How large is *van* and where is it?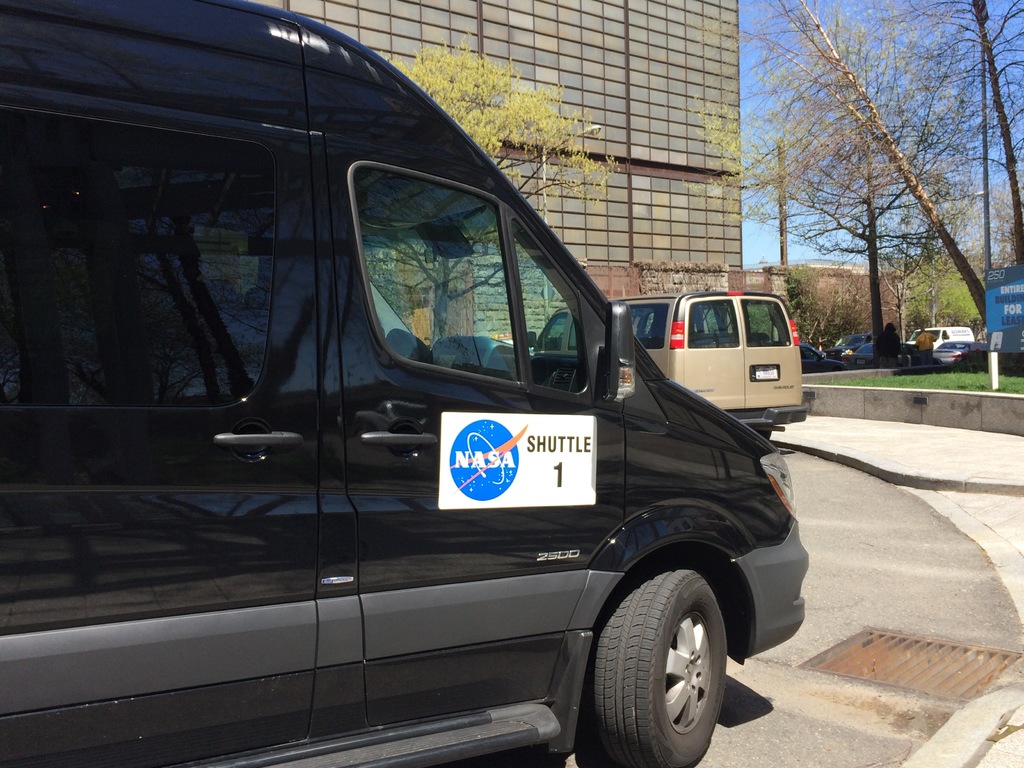
Bounding box: (906,325,975,348).
